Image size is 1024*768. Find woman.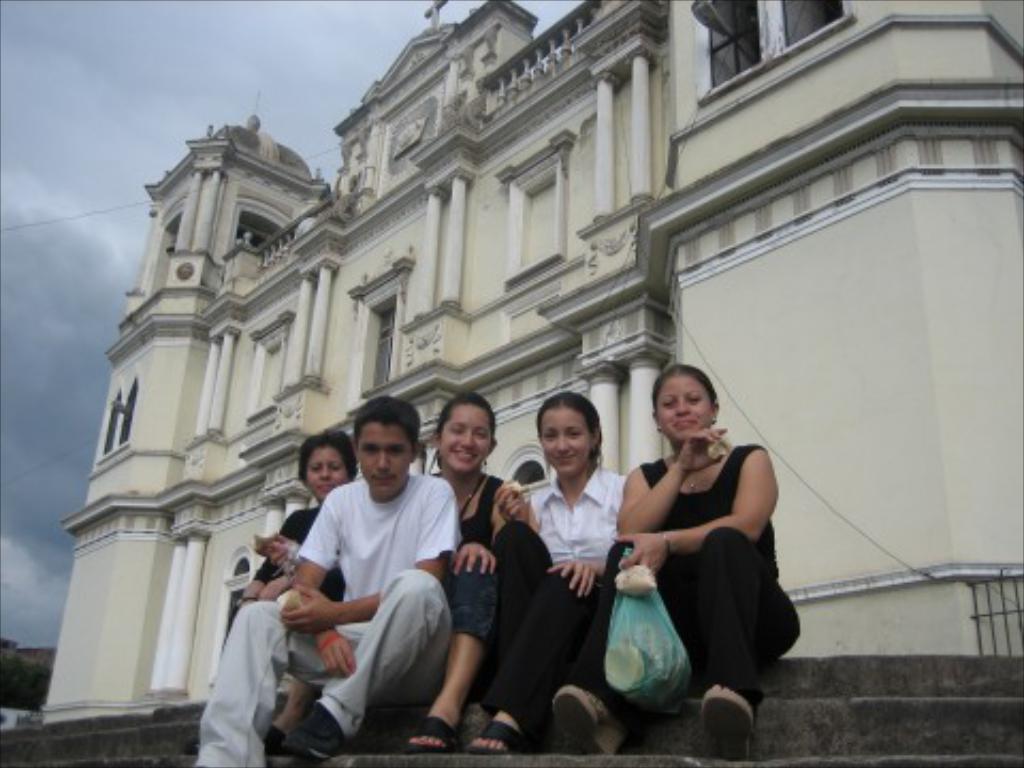
bbox=(265, 390, 510, 755).
